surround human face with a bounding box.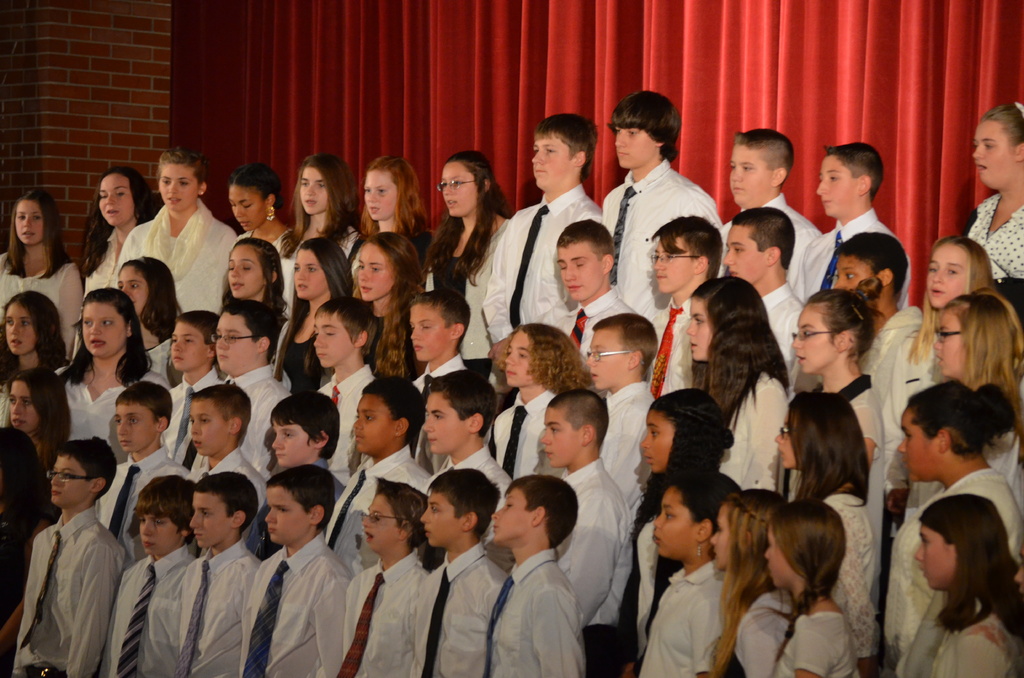
<box>491,485,533,544</box>.
